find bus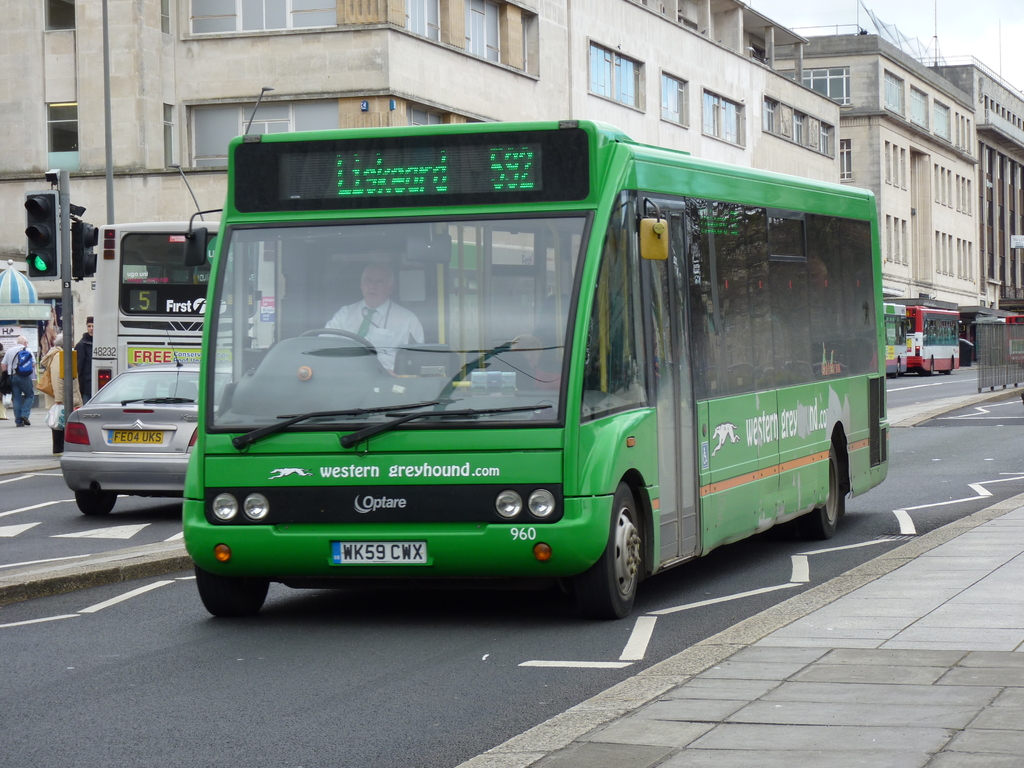
left=181, top=114, right=892, bottom=618
